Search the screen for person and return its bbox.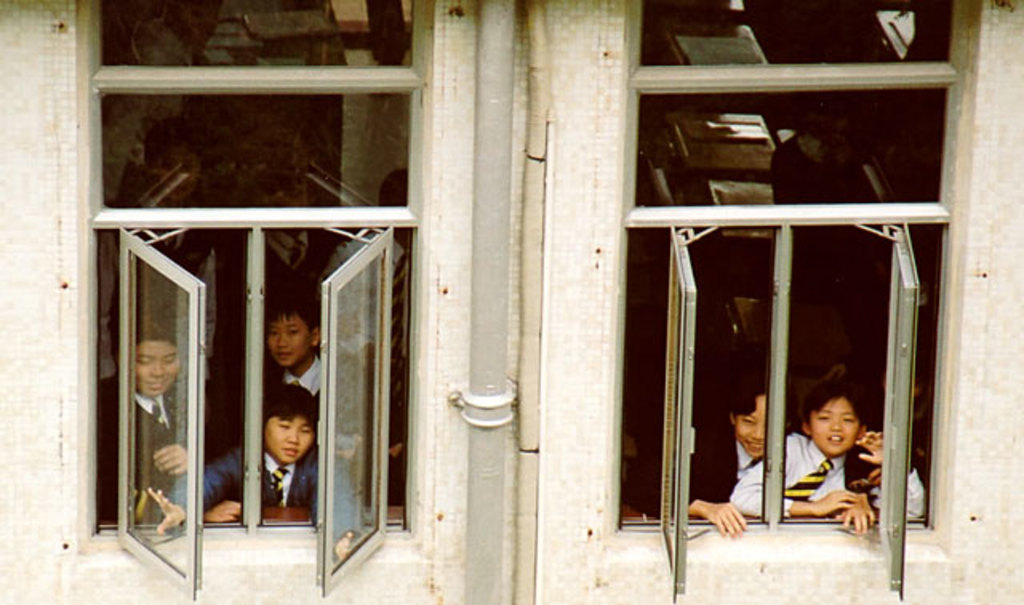
Found: (x1=99, y1=319, x2=190, y2=523).
